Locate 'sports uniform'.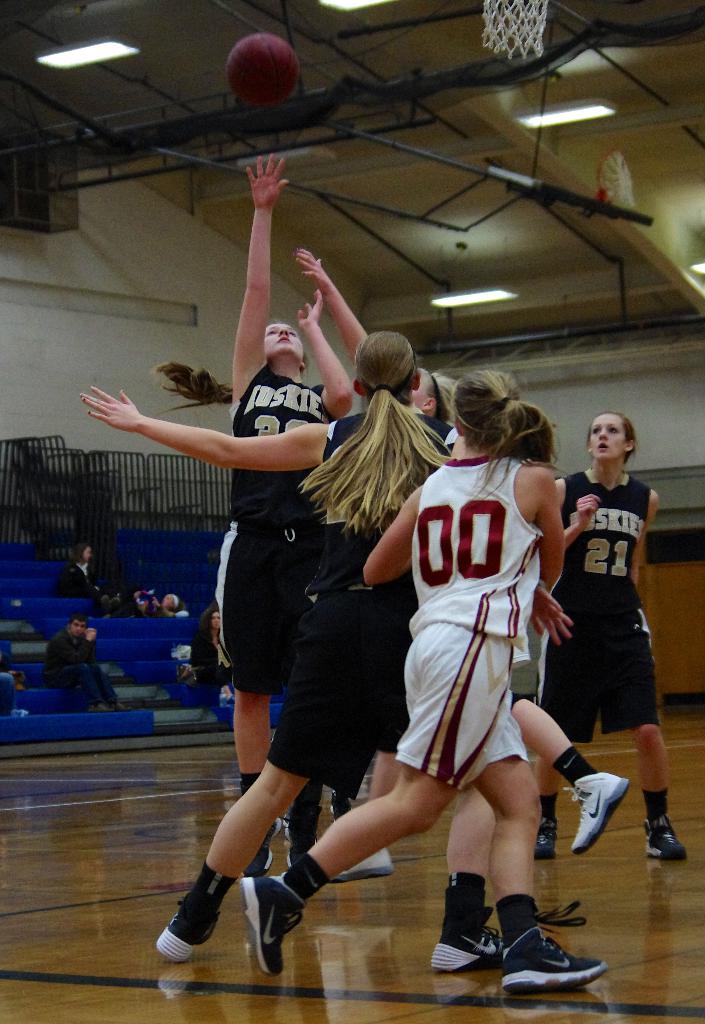
Bounding box: bbox(531, 471, 685, 860).
